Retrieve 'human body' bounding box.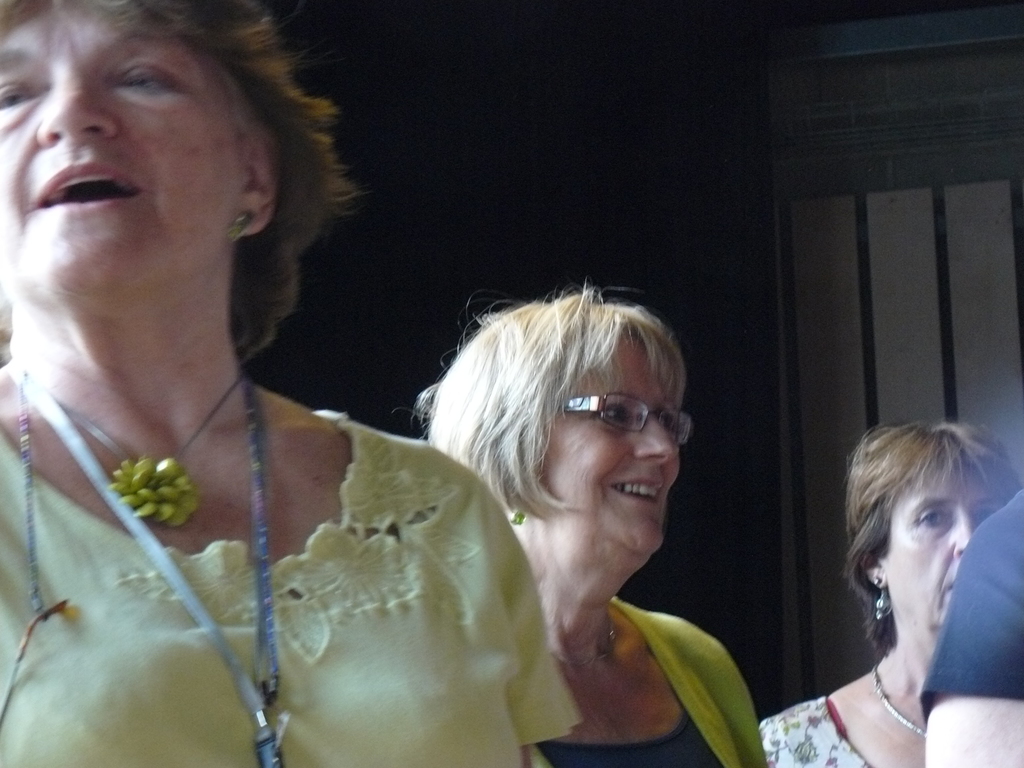
Bounding box: [542,590,775,767].
